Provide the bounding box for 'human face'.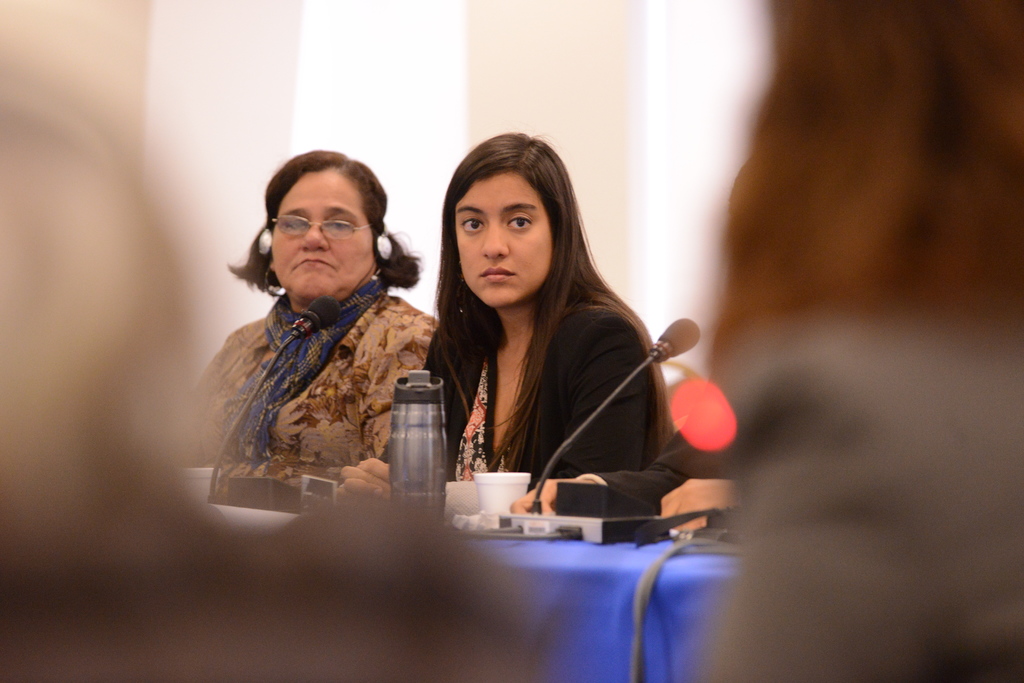
pyautogui.locateOnScreen(271, 172, 375, 303).
